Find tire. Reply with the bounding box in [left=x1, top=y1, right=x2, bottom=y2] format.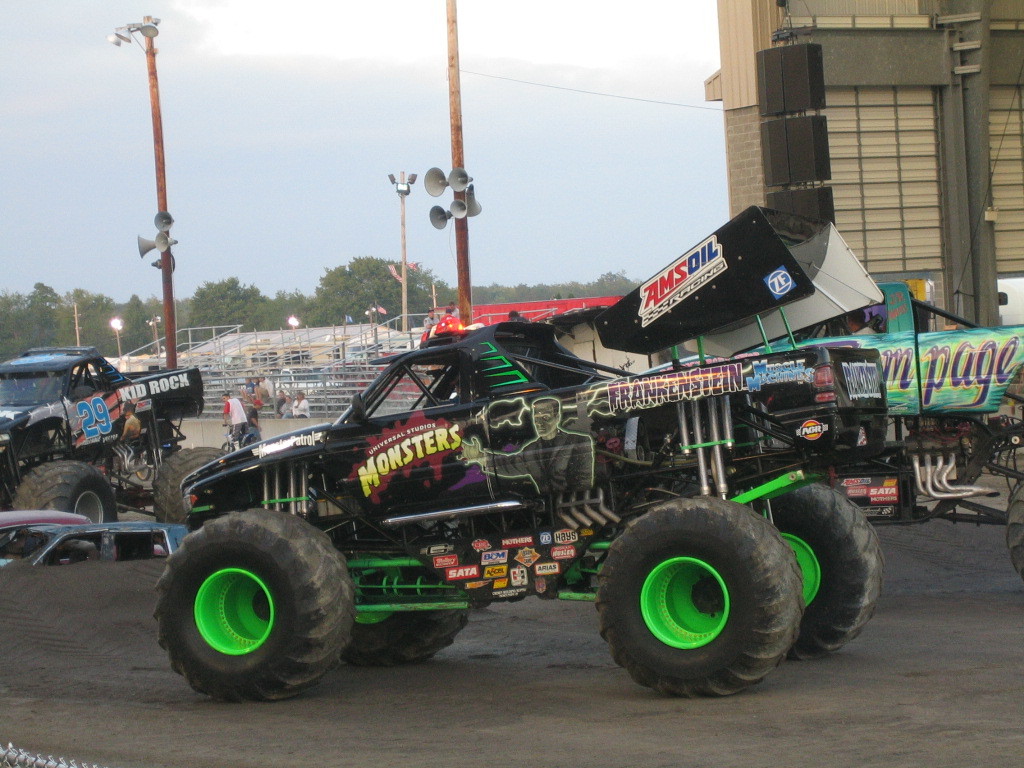
[left=1006, top=476, right=1023, bottom=576].
